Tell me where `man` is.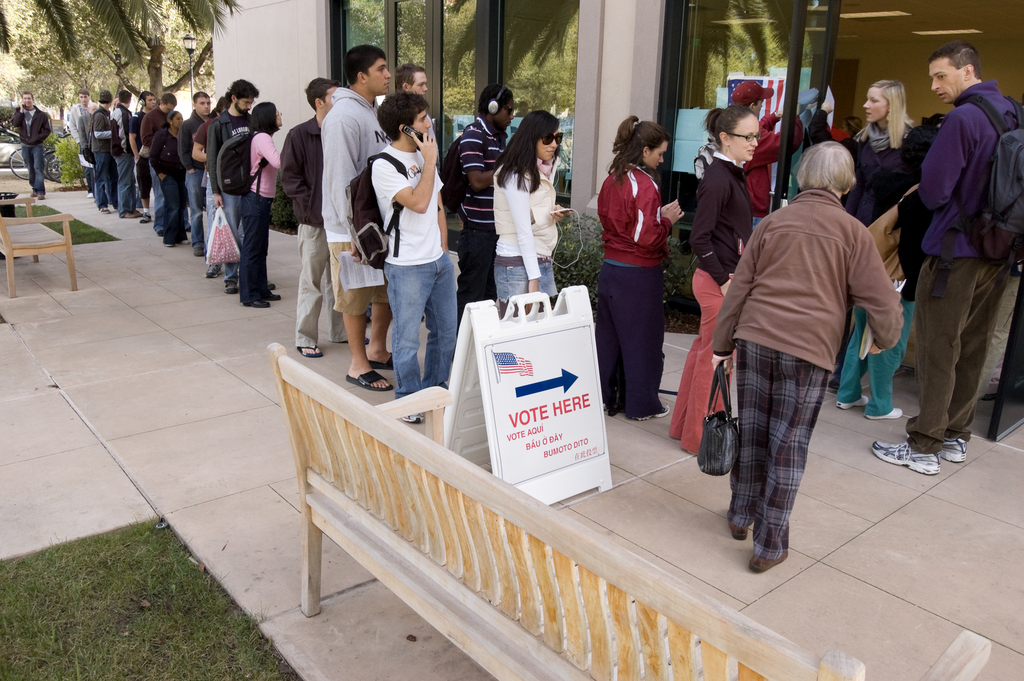
`man` is at region(139, 92, 195, 238).
